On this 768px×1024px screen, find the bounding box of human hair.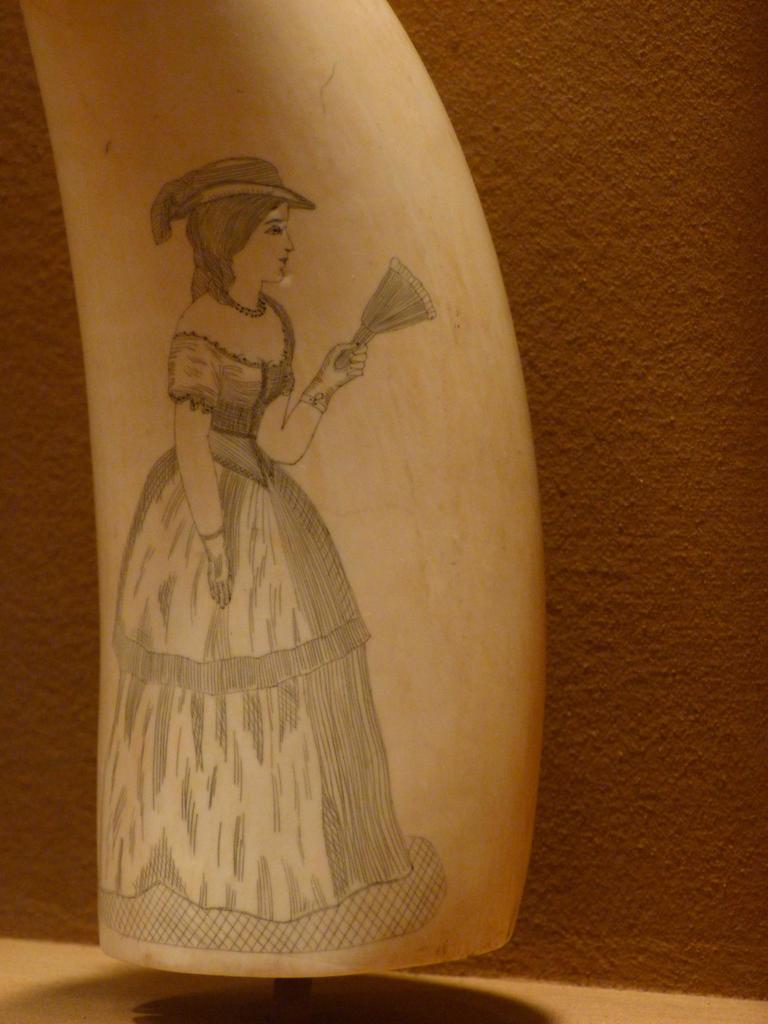
Bounding box: {"left": 159, "top": 157, "right": 289, "bottom": 297}.
